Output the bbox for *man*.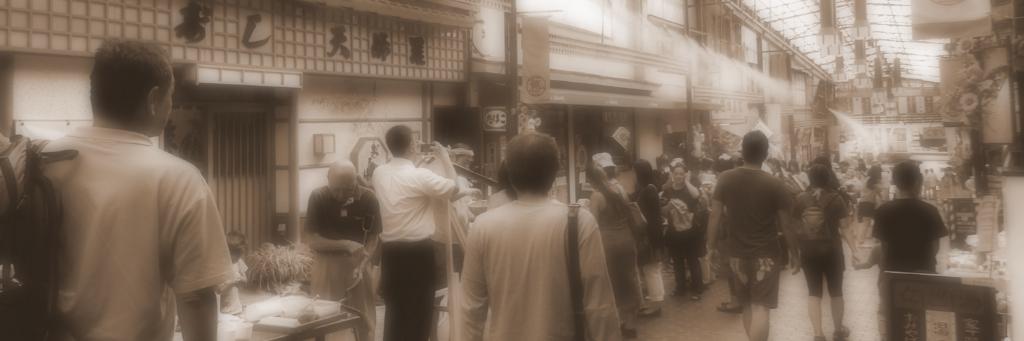
locate(700, 125, 812, 340).
